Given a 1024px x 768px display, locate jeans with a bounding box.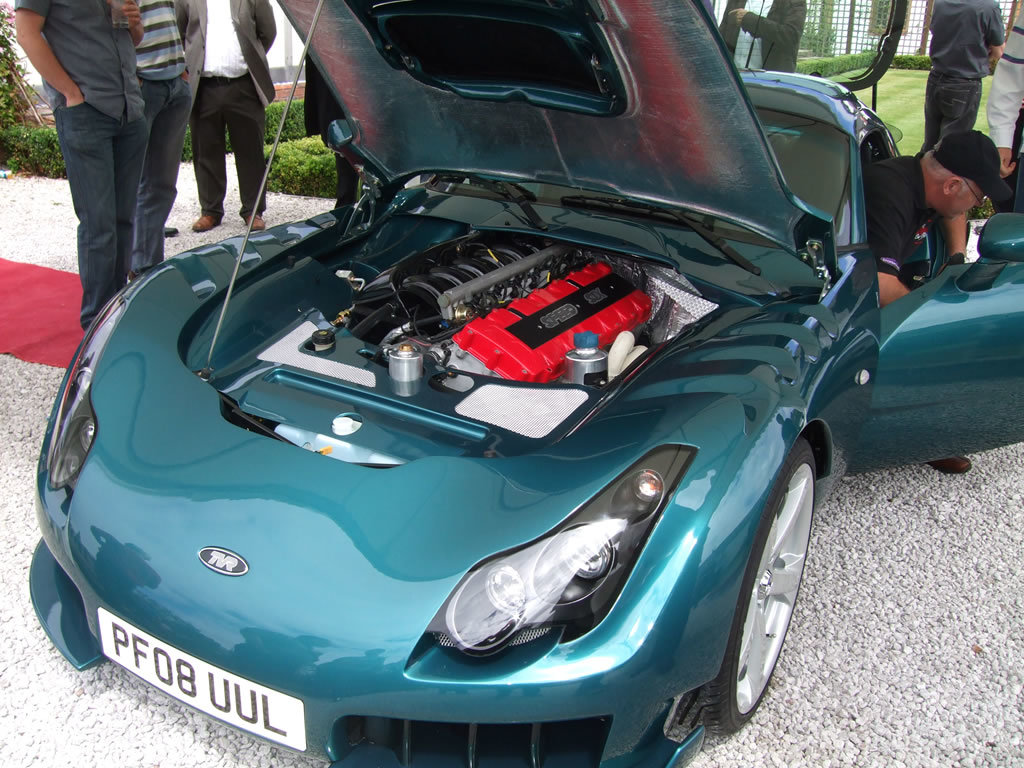
Located: [185, 74, 266, 224].
